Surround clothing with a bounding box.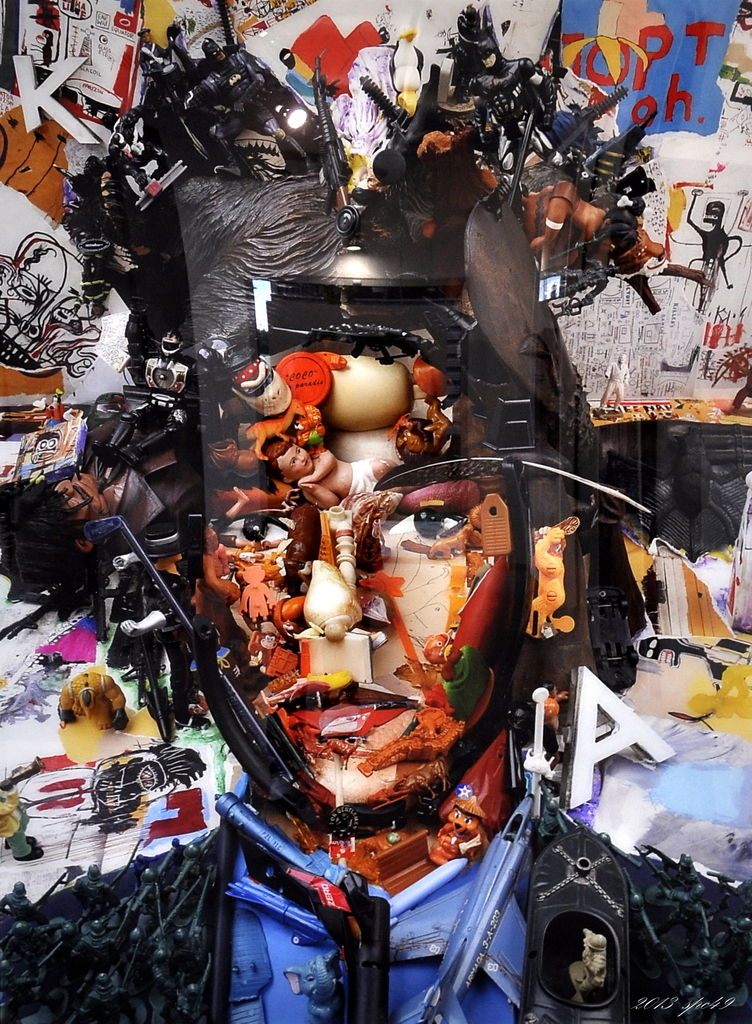
(x1=344, y1=457, x2=384, y2=497).
